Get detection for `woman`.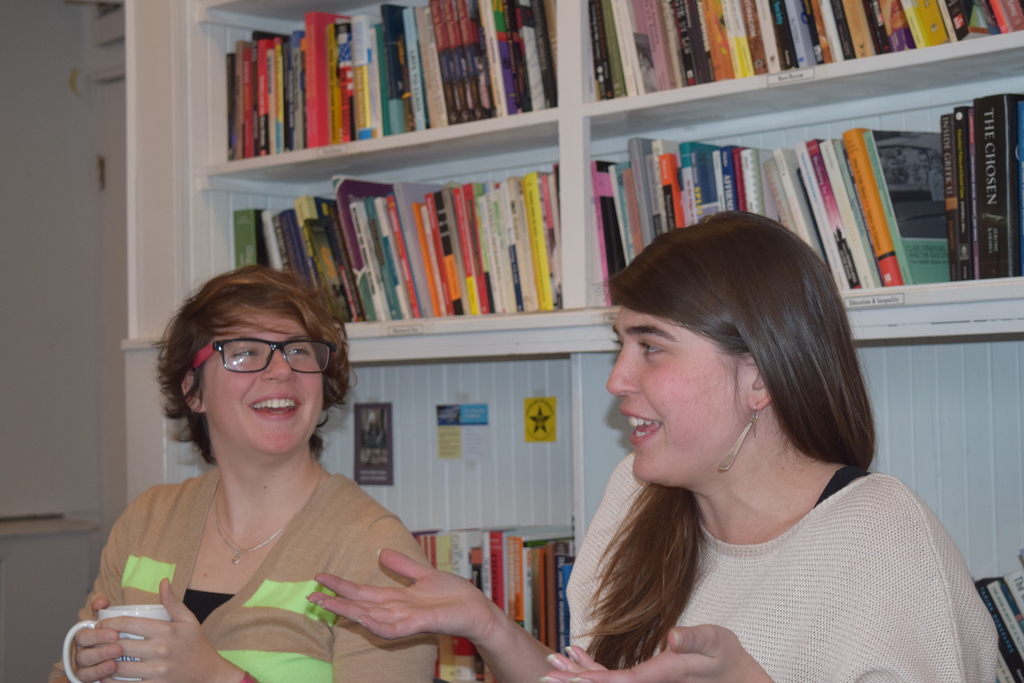
Detection: (307,206,1002,682).
